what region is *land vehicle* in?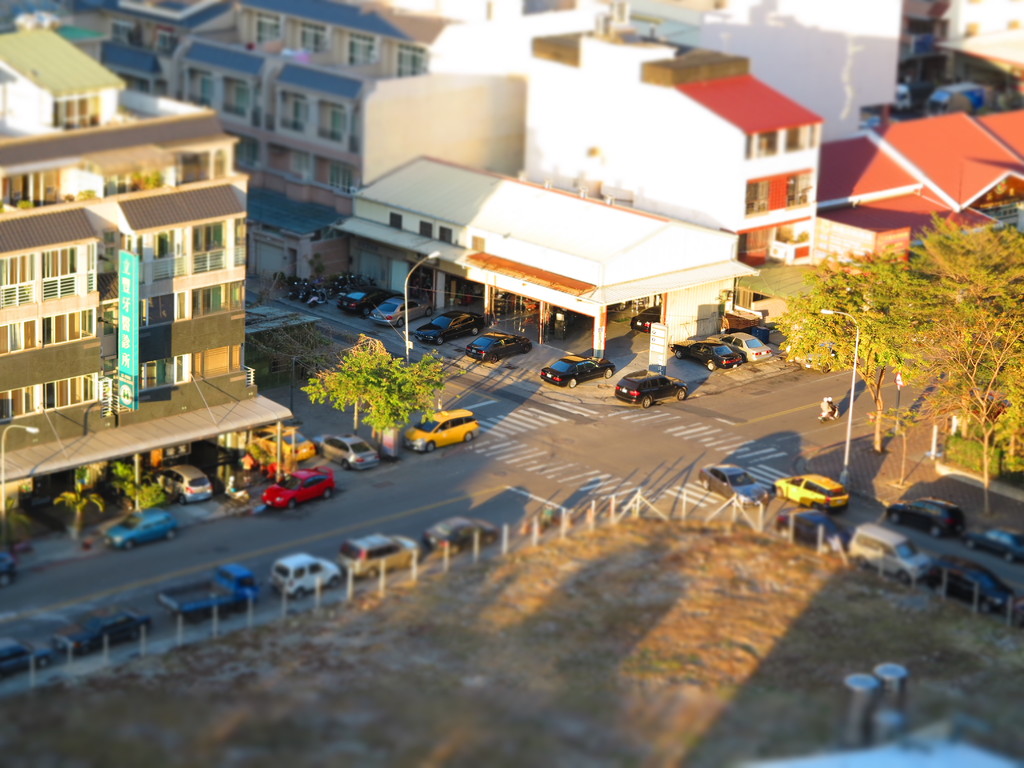
(x1=632, y1=307, x2=663, y2=332).
